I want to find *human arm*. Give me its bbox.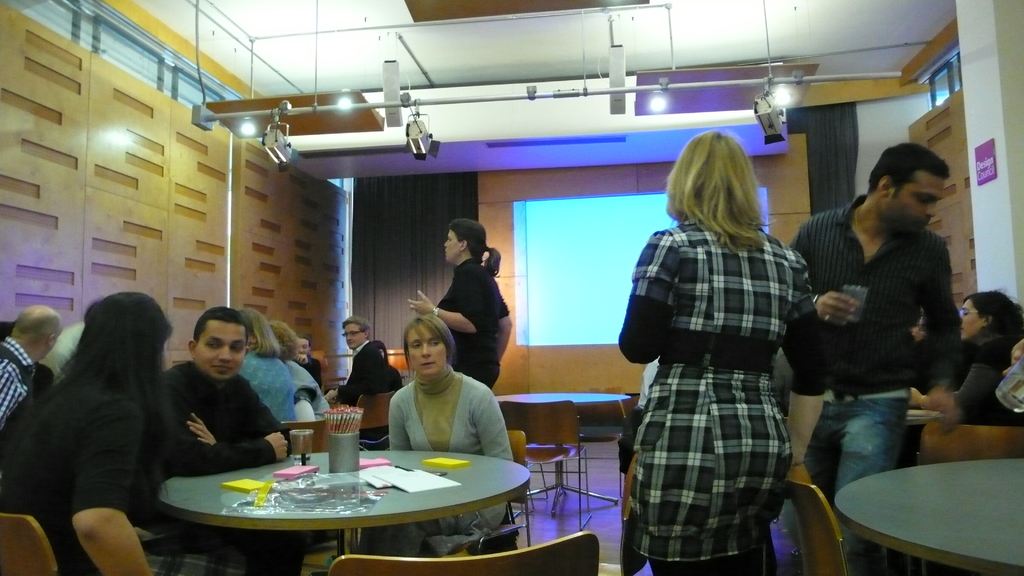
box(902, 345, 998, 411).
